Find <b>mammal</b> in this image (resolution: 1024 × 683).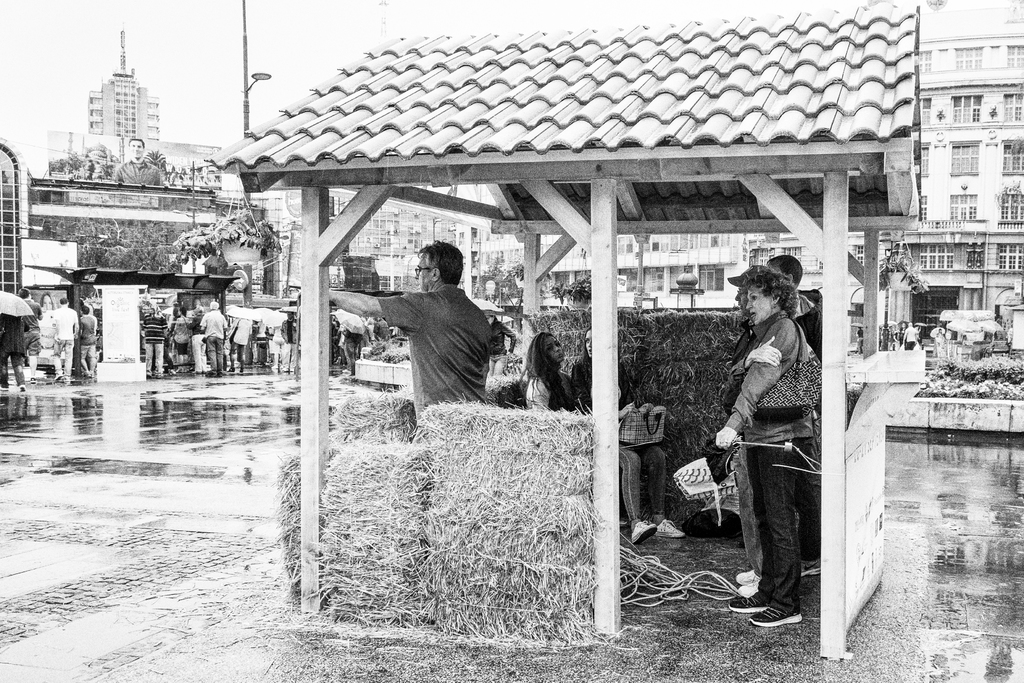
box=[890, 324, 899, 352].
